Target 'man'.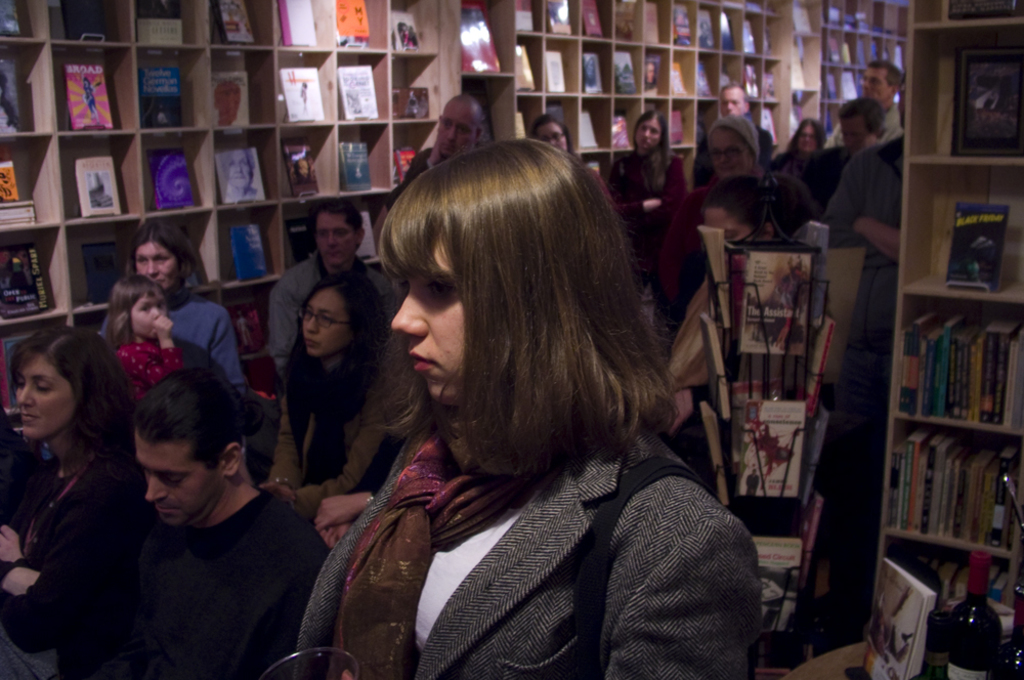
Target region: crop(270, 208, 396, 371).
